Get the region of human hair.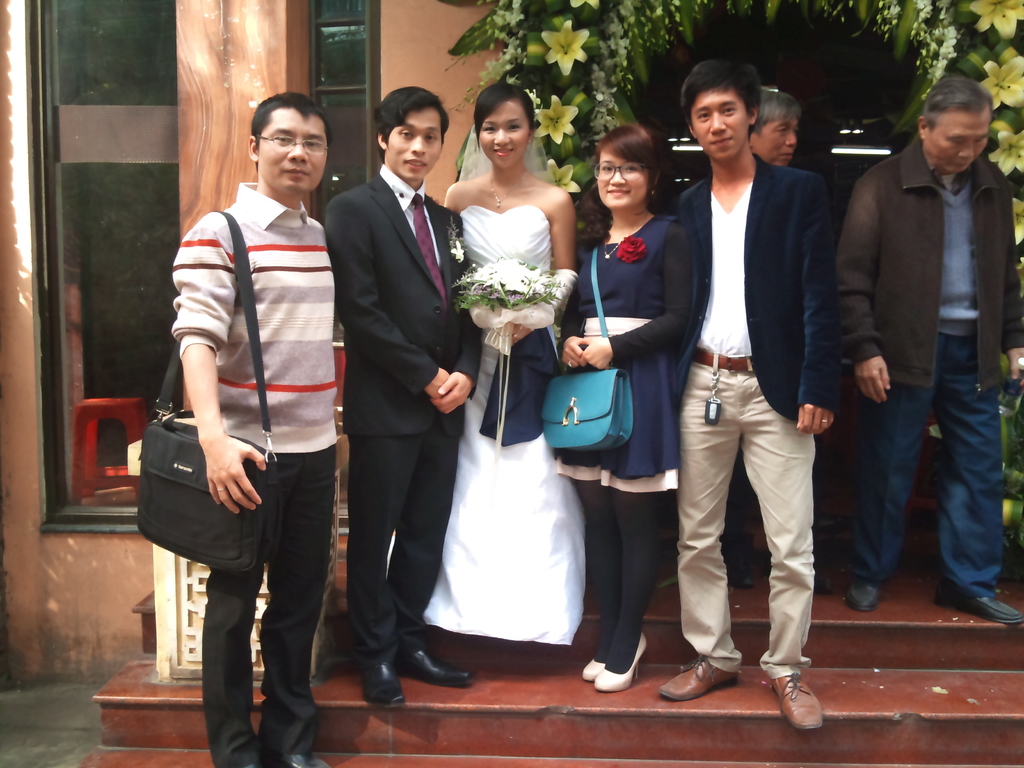
[x1=248, y1=91, x2=333, y2=173].
